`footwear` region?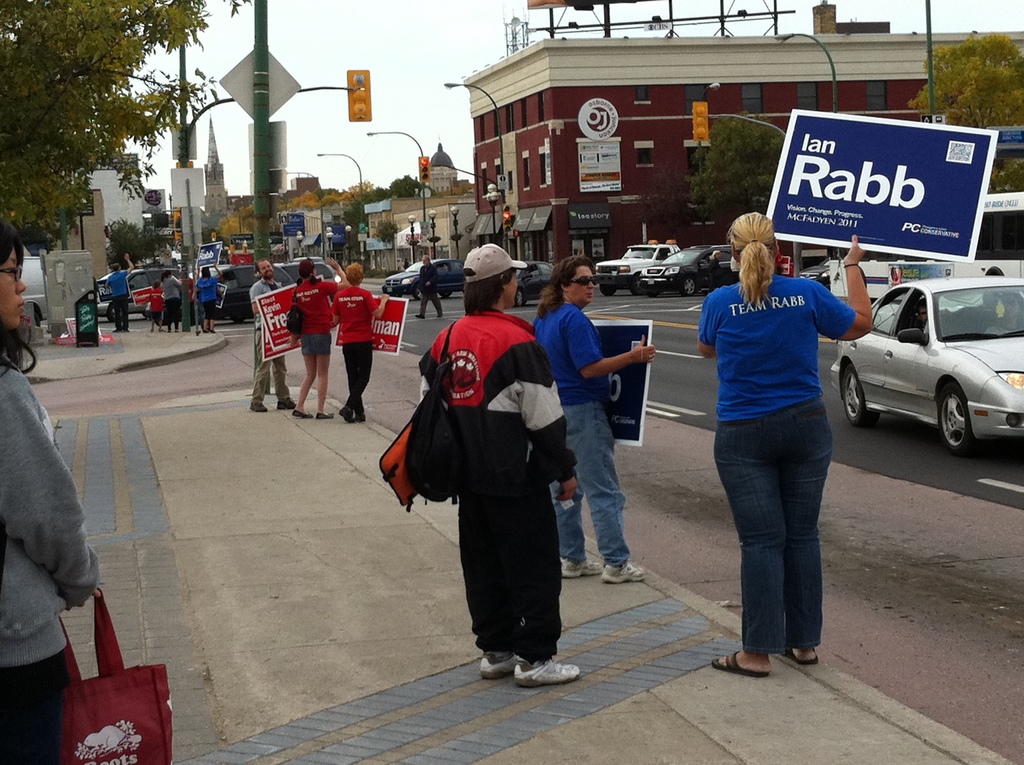
detection(477, 652, 525, 677)
